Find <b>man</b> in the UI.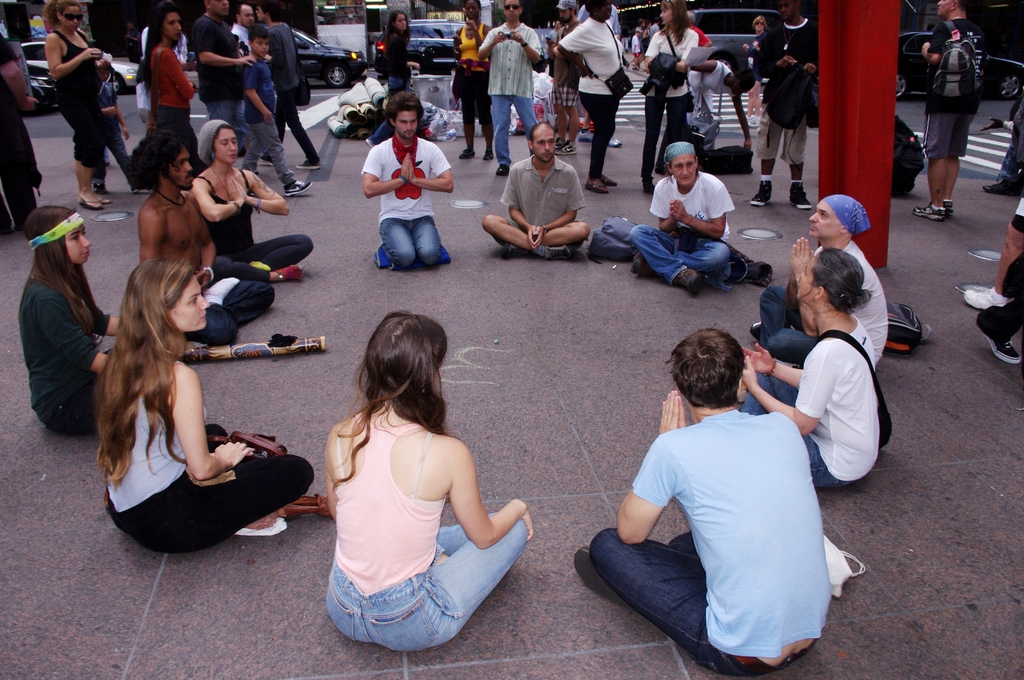
UI element at 917/0/986/226.
